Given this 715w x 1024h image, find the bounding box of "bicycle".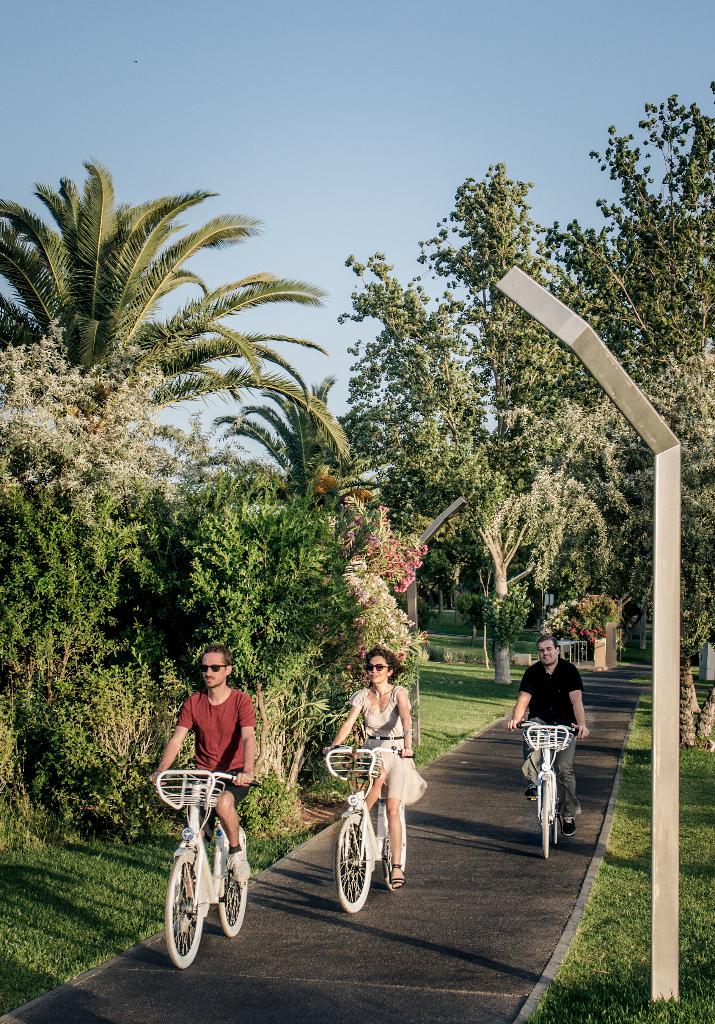
Rect(507, 722, 588, 853).
